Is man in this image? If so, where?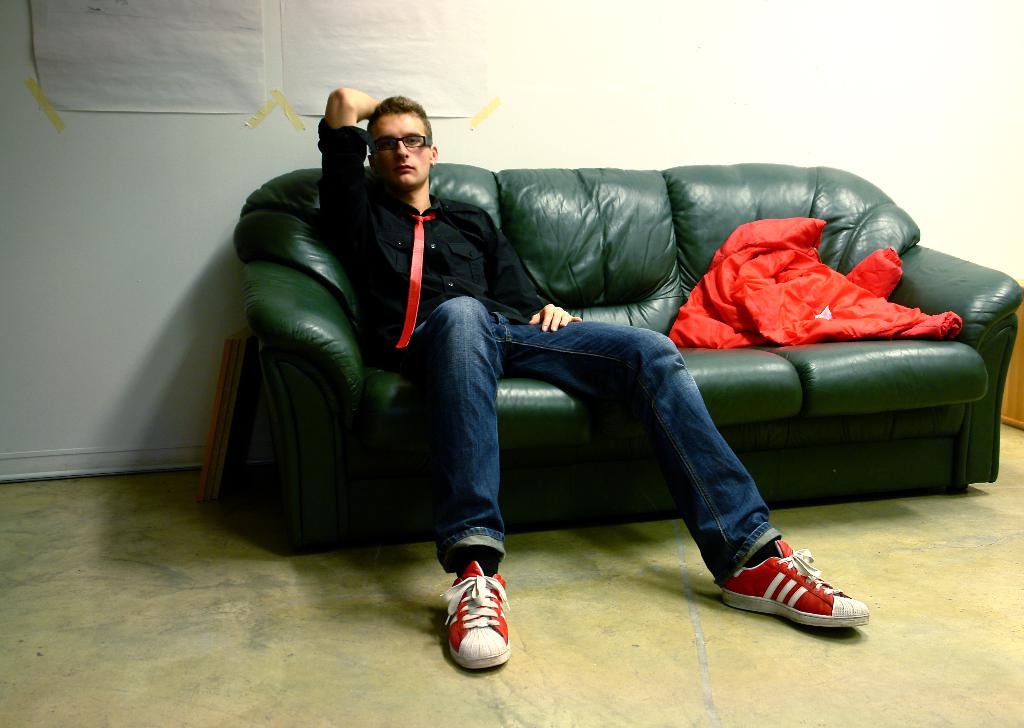
Yes, at x1=312 y1=83 x2=883 y2=678.
